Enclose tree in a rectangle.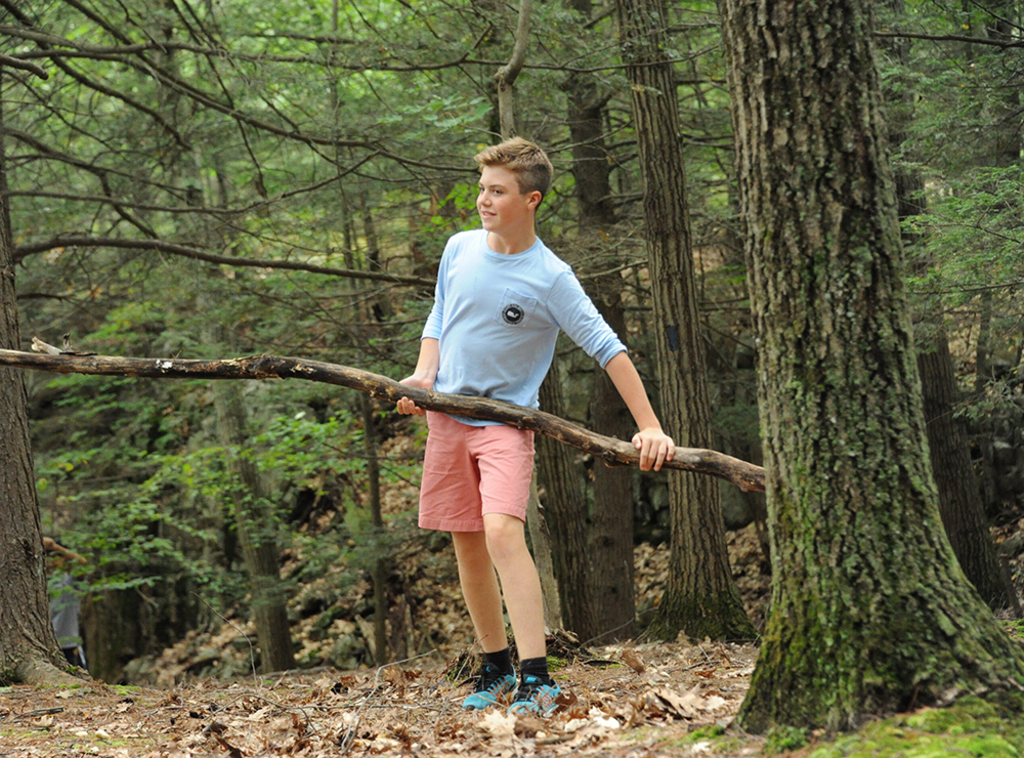
<bbox>400, 0, 599, 644</bbox>.
